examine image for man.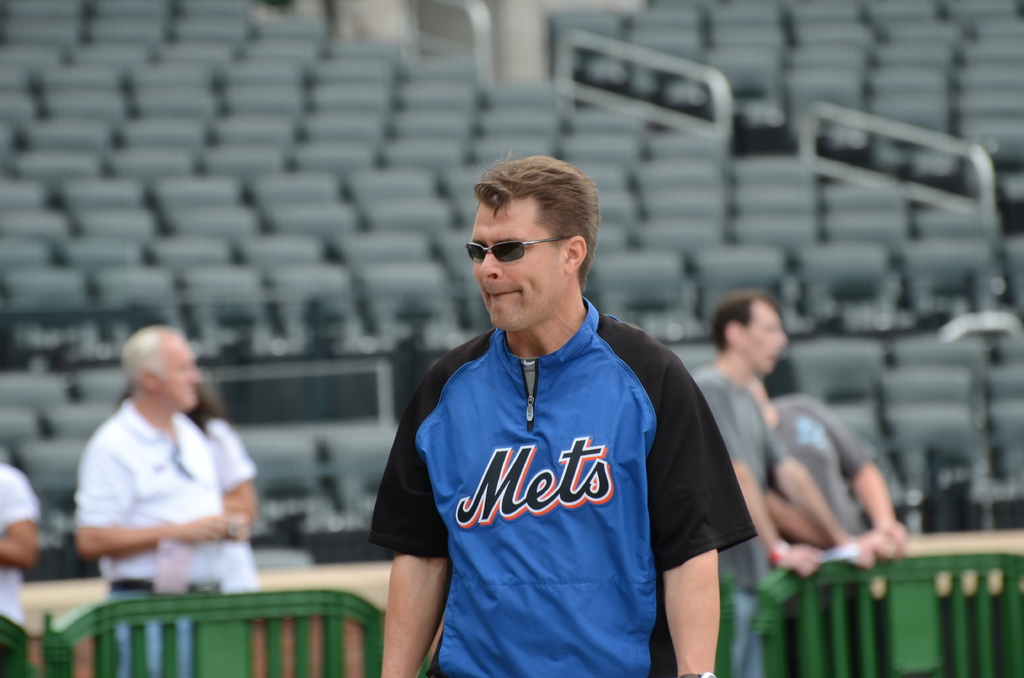
Examination result: bbox=(686, 284, 872, 677).
